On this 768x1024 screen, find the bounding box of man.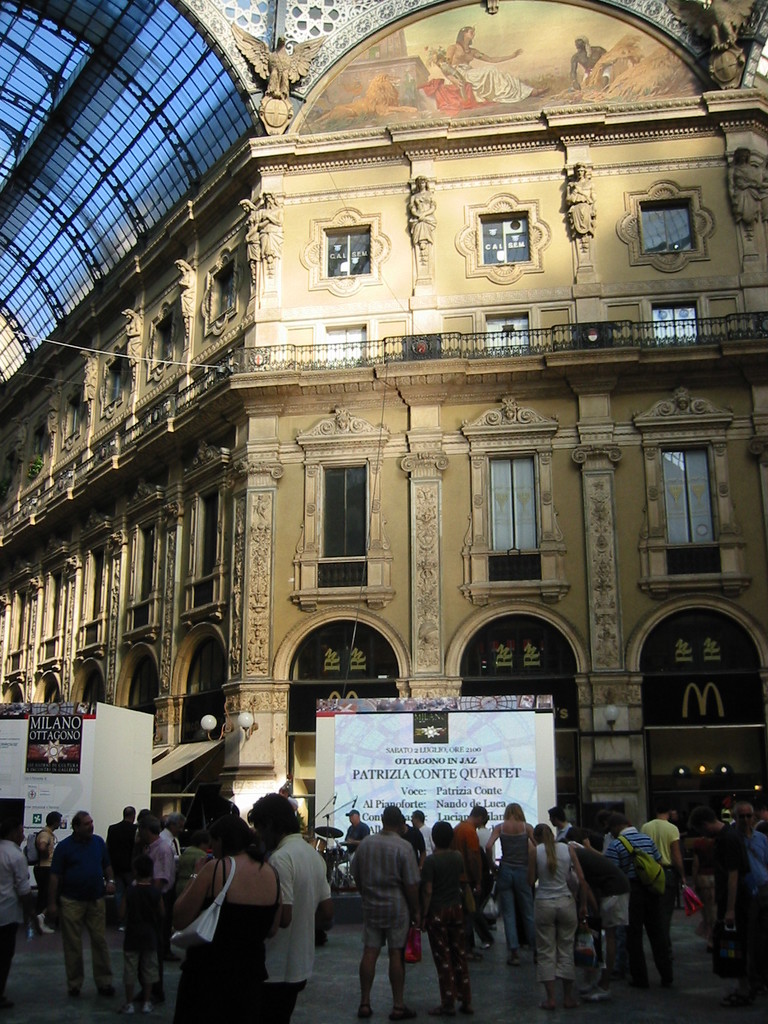
Bounding box: <box>58,817,111,996</box>.
